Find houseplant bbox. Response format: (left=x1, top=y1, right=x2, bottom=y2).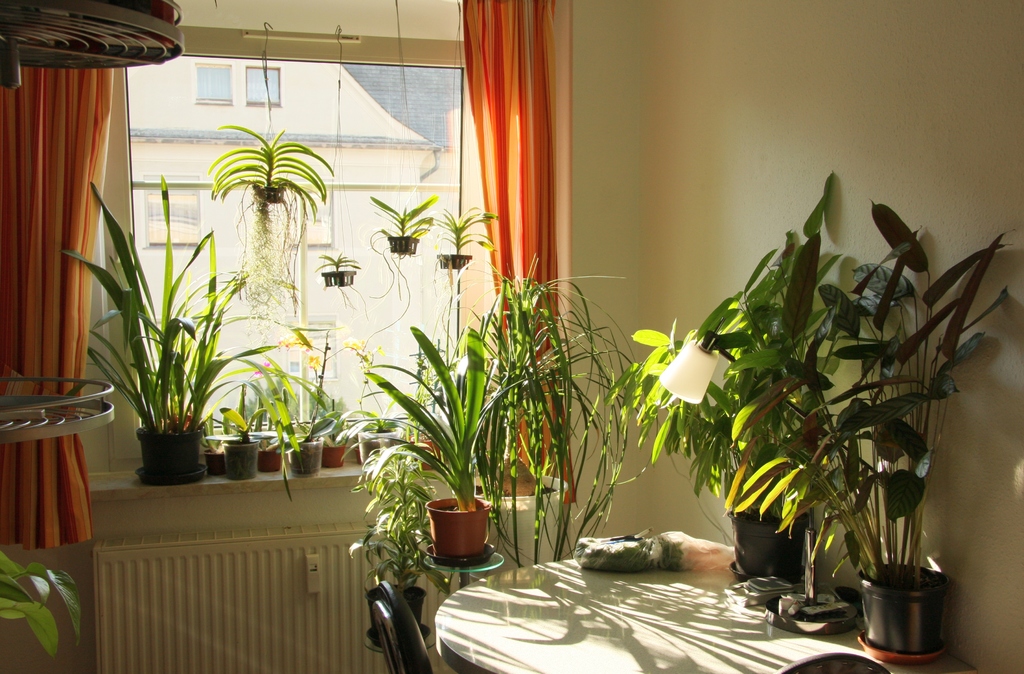
(left=348, top=427, right=467, bottom=650).
